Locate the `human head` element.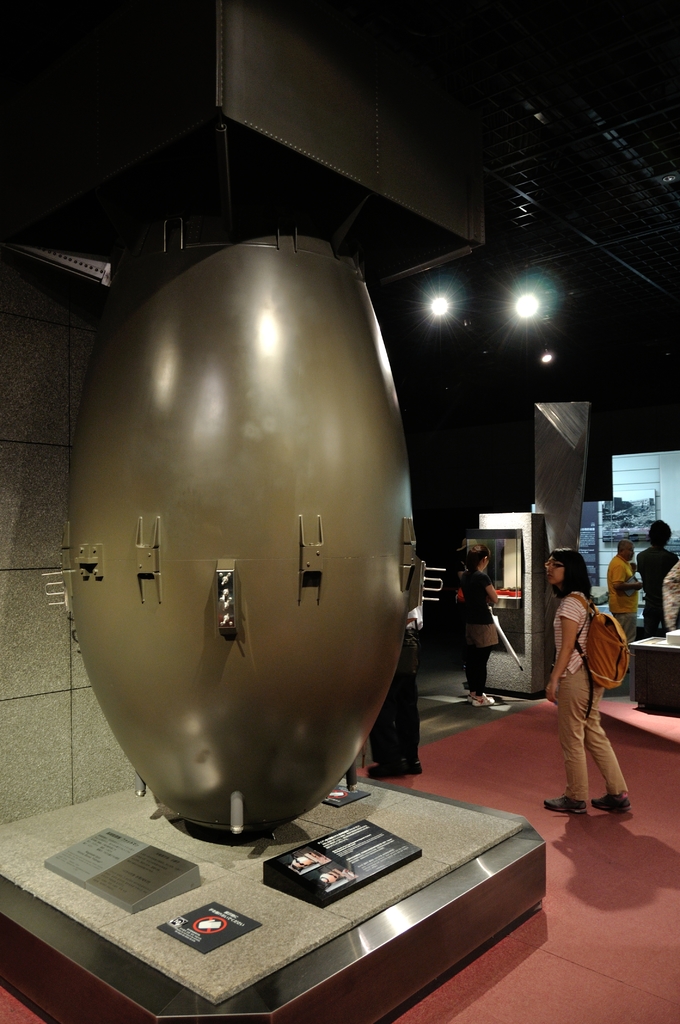
Element bbox: bbox=(543, 549, 594, 593).
